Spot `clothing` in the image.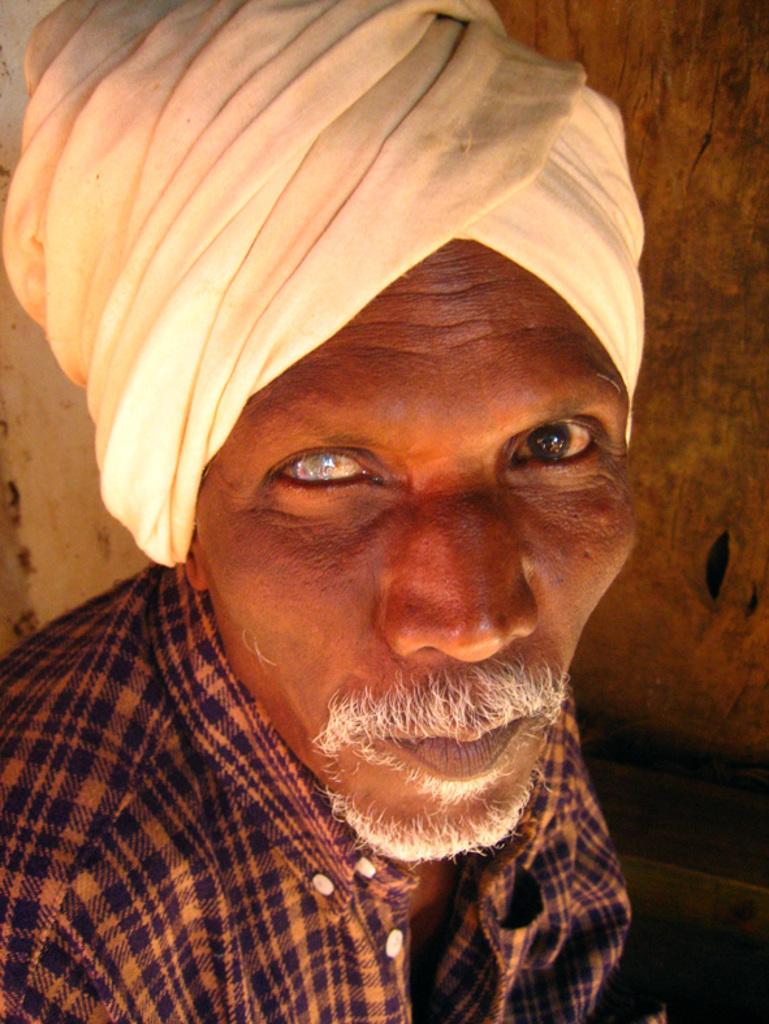
`clothing` found at 0 563 635 1023.
